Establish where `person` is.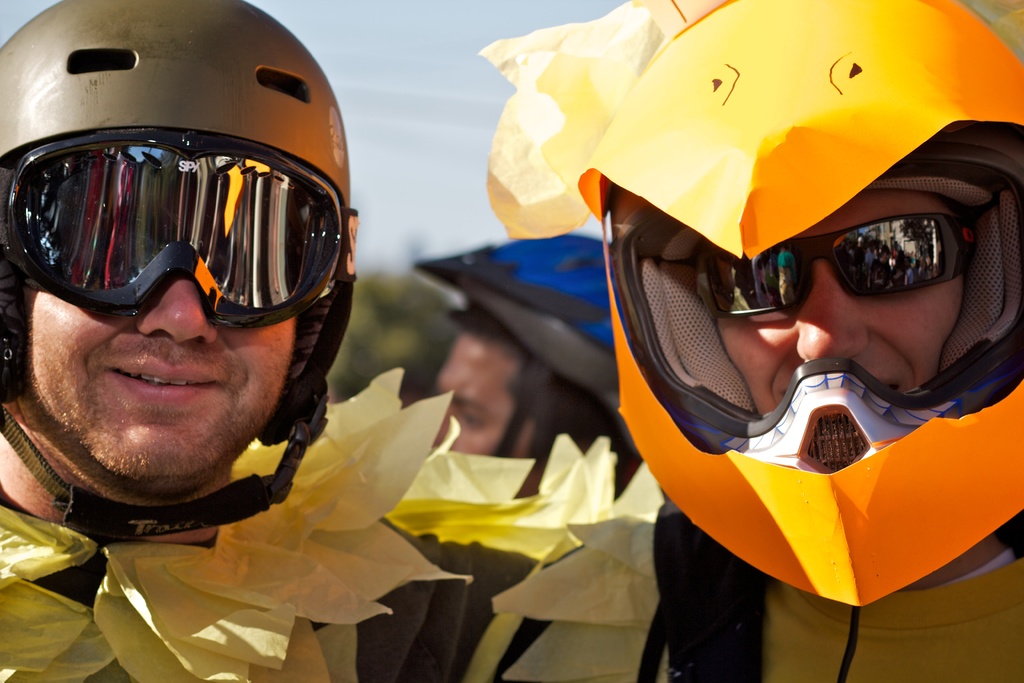
Established at bbox(0, 0, 491, 682).
